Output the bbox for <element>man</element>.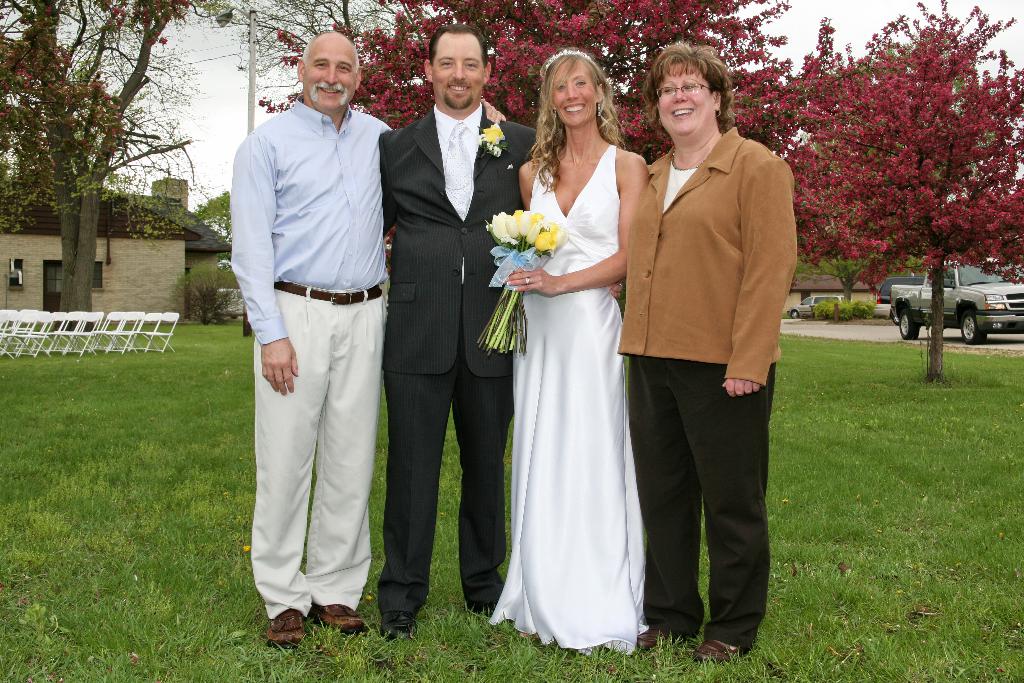
left=381, top=19, right=541, bottom=637.
